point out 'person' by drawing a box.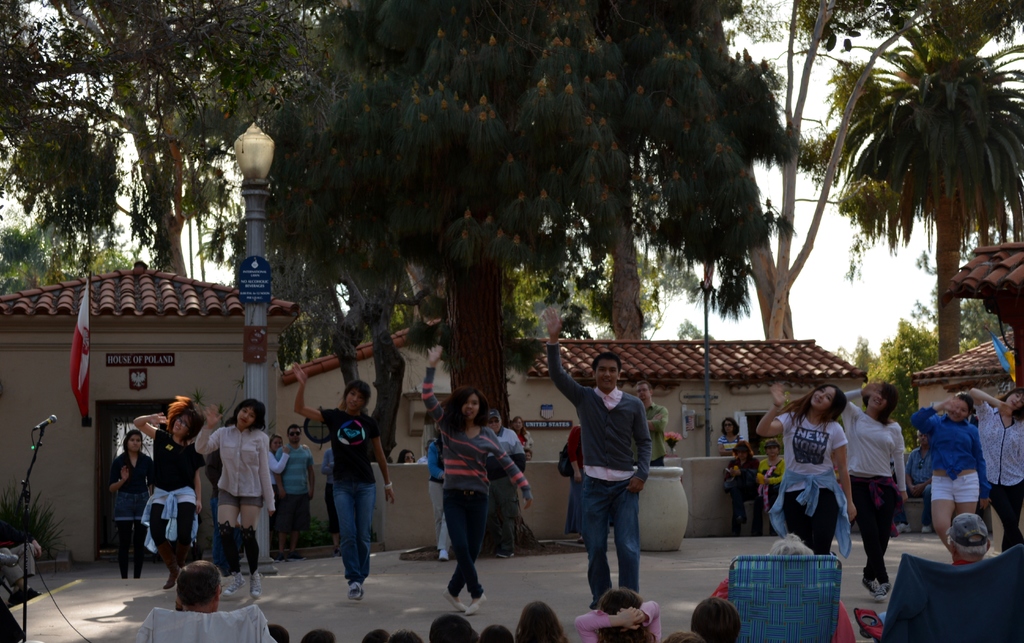
select_region(717, 414, 748, 452).
